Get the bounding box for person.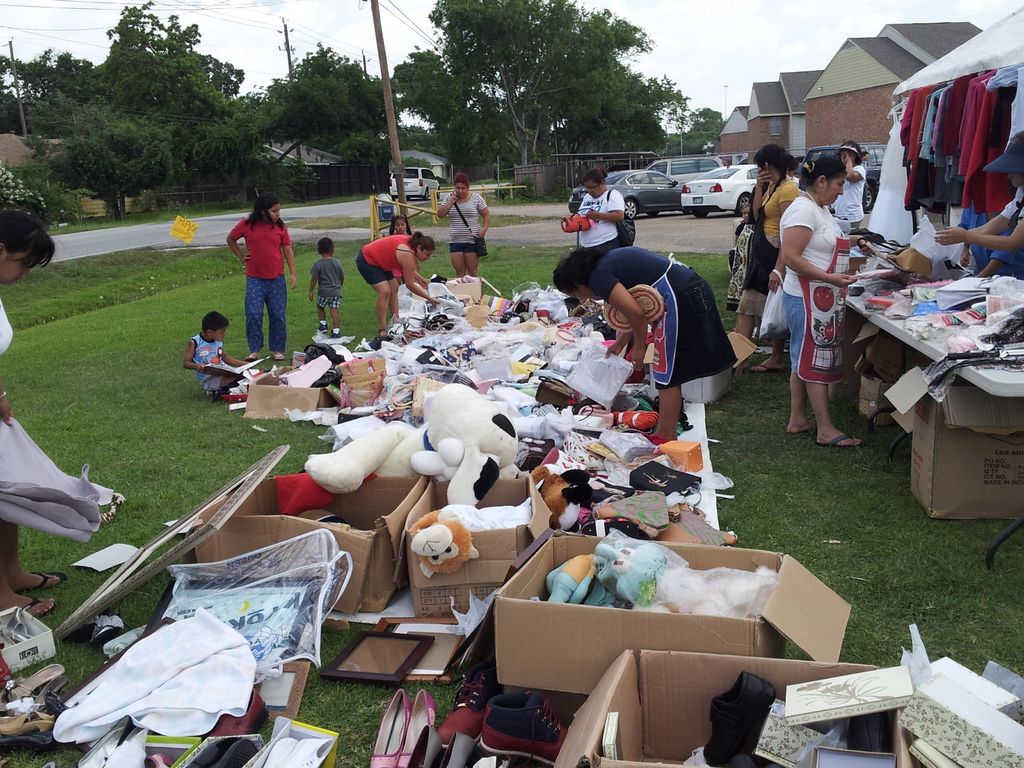
crop(305, 236, 343, 339).
